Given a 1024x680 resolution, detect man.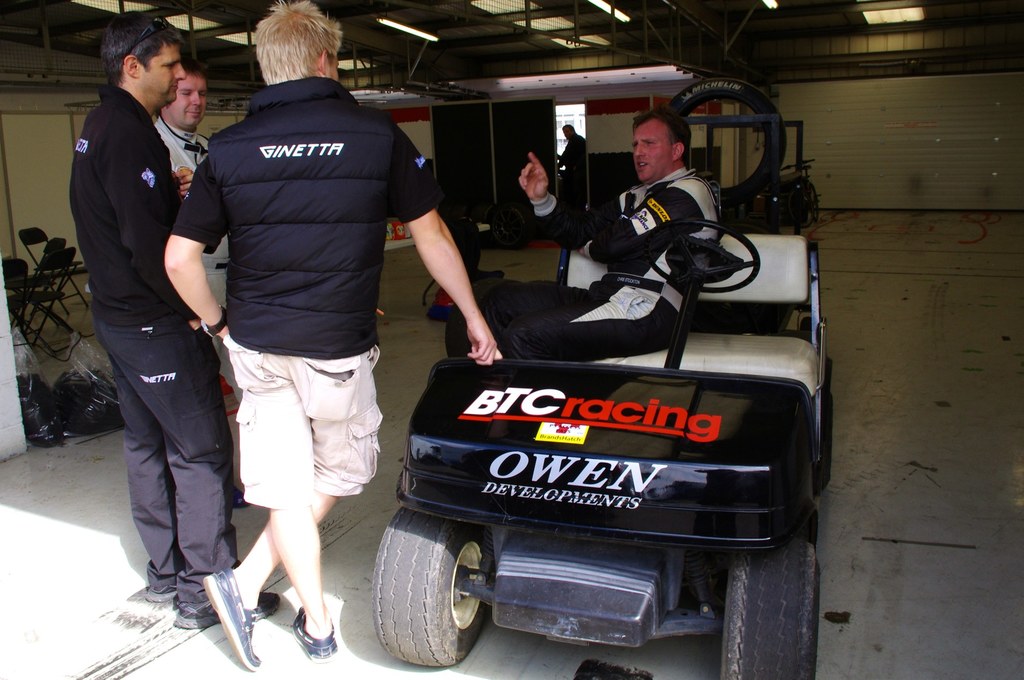
<box>451,102,720,360</box>.
